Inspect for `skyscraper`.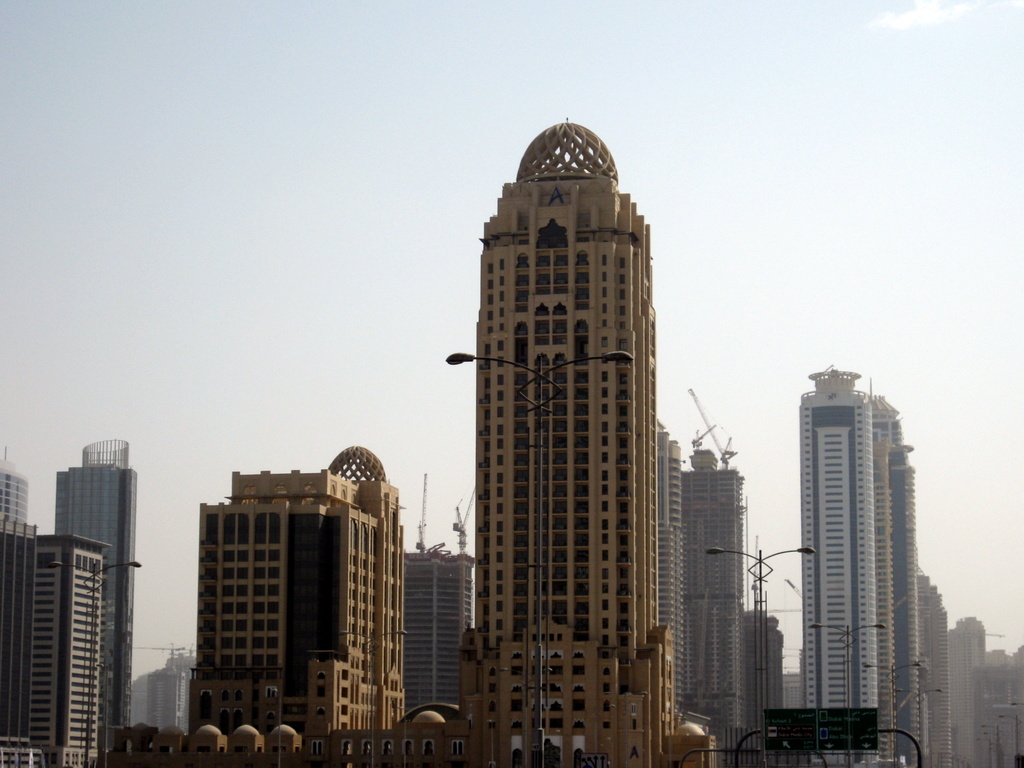
Inspection: locate(779, 336, 954, 735).
